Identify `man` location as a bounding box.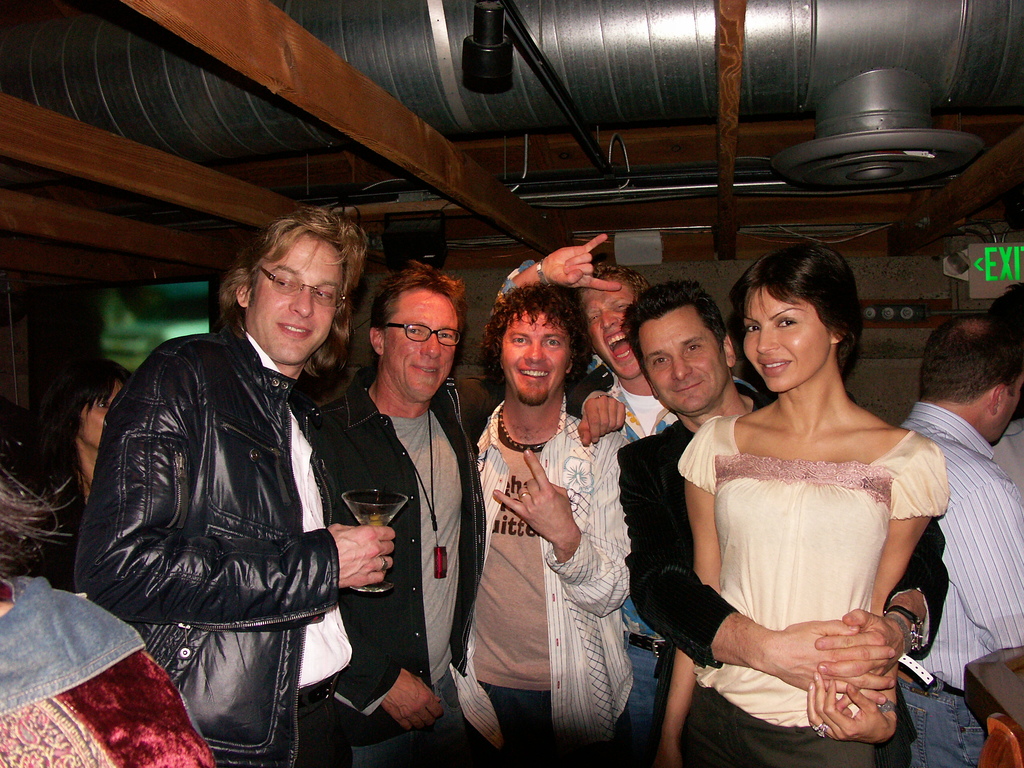
[479, 233, 759, 767].
